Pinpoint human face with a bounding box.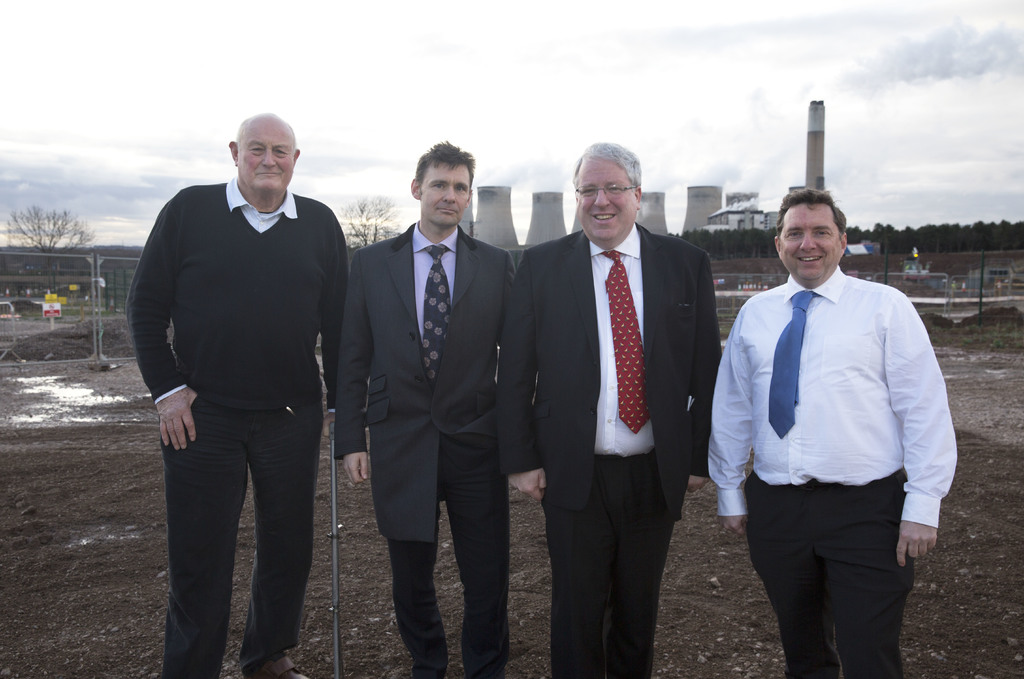
crop(235, 124, 294, 193).
